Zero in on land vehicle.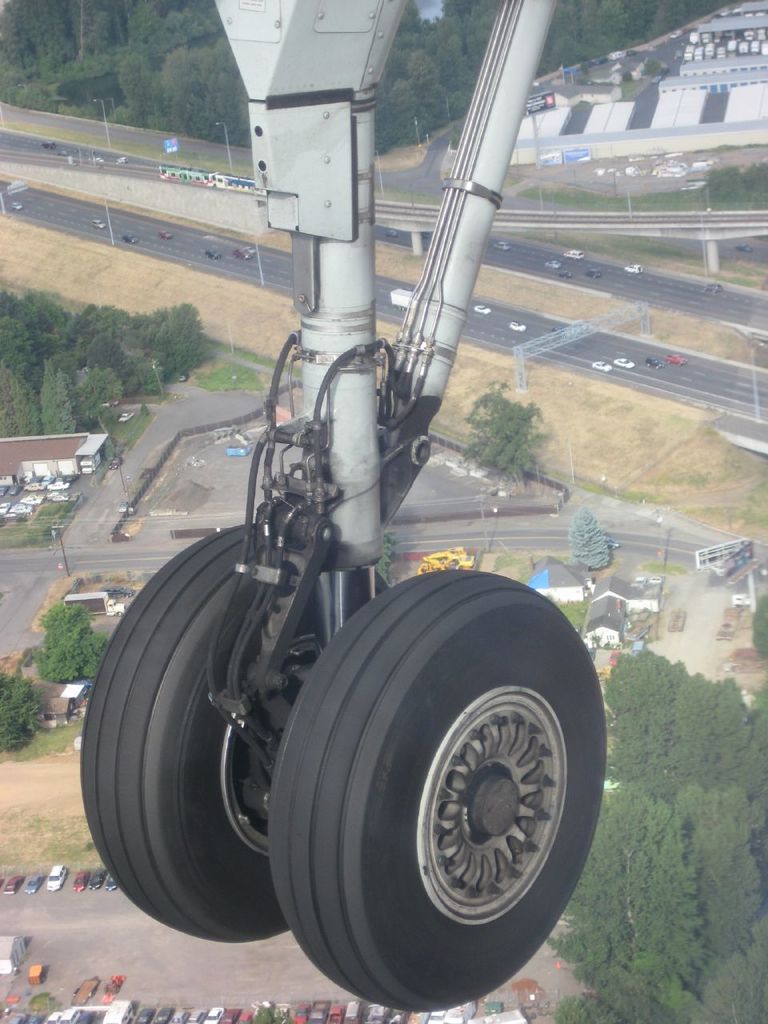
Zeroed in: bbox=(700, 29, 713, 44).
